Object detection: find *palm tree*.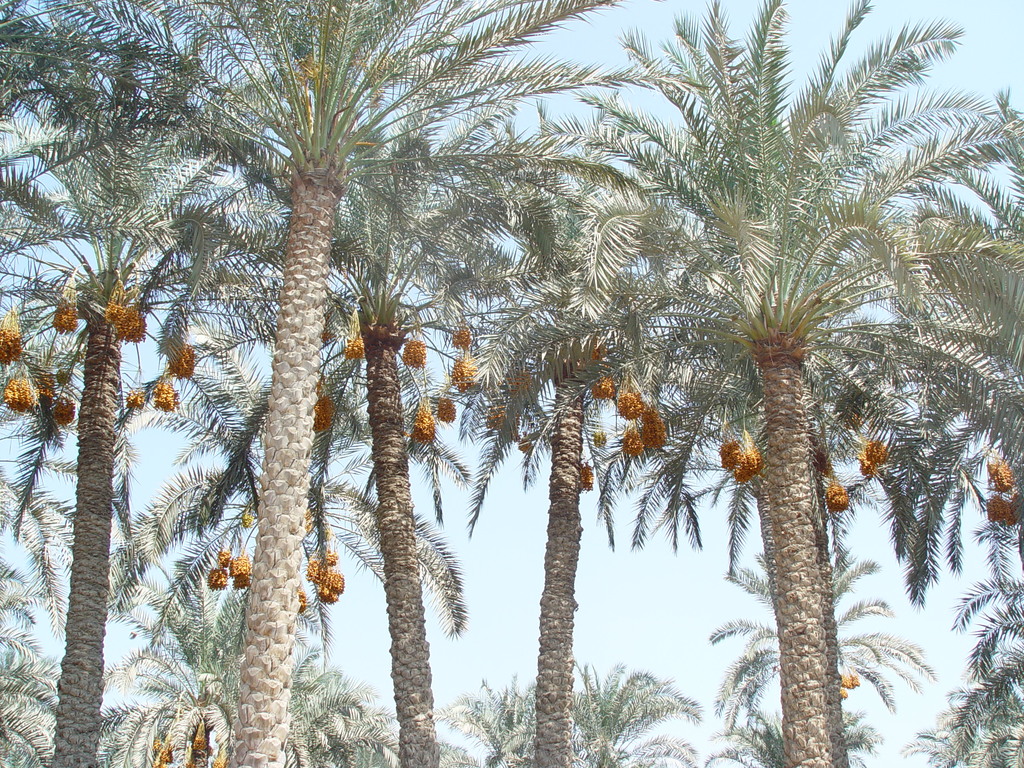
(421, 145, 714, 752).
